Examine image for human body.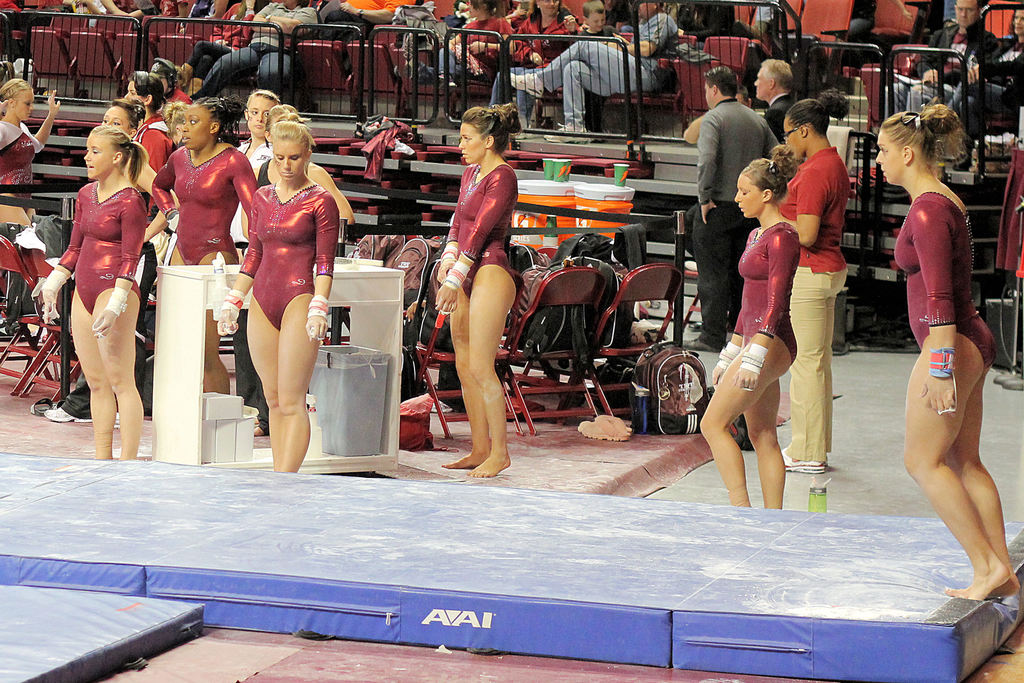
Examination result: Rect(0, 74, 60, 235).
